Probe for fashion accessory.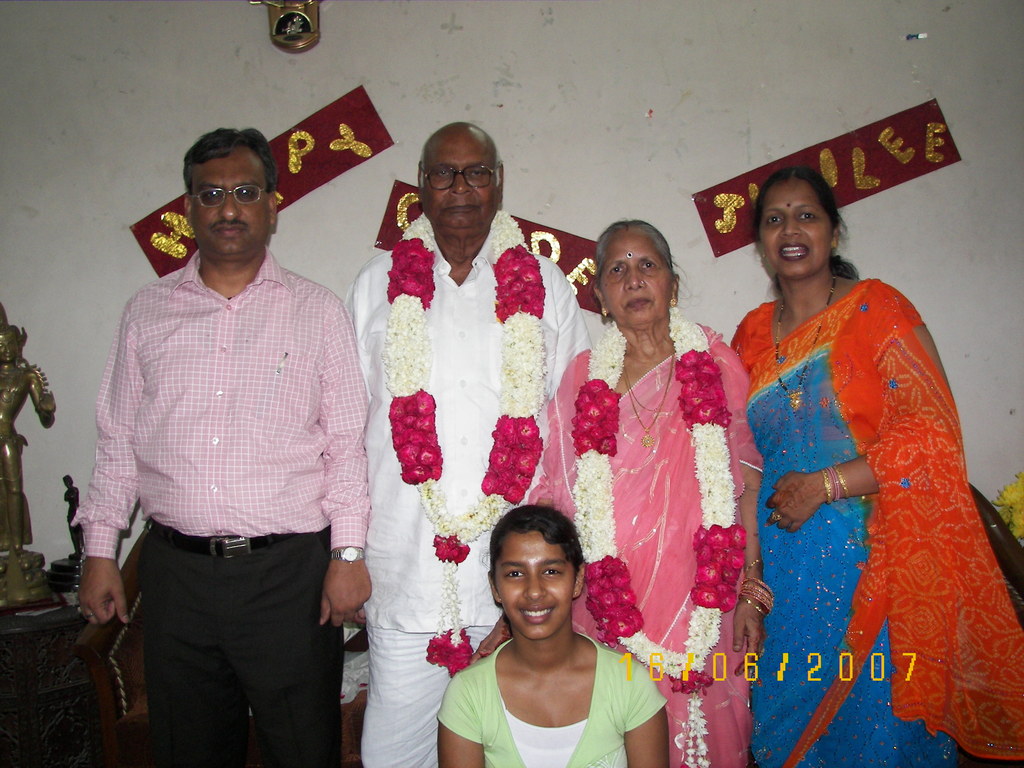
Probe result: [left=668, top=287, right=678, bottom=309].
